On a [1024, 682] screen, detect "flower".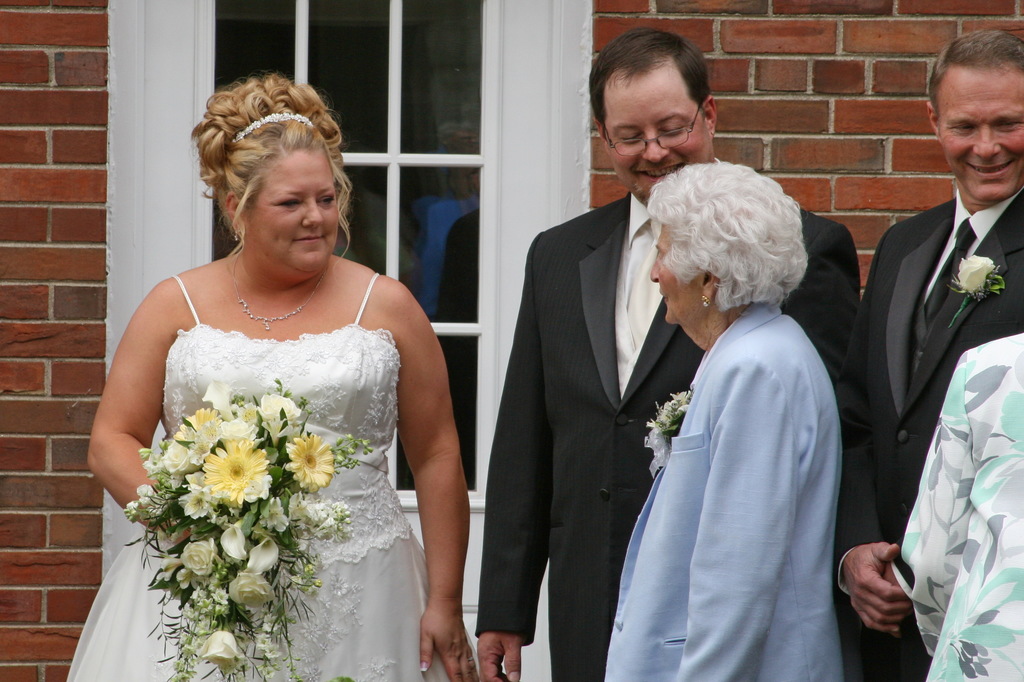
{"left": 285, "top": 428, "right": 334, "bottom": 486}.
